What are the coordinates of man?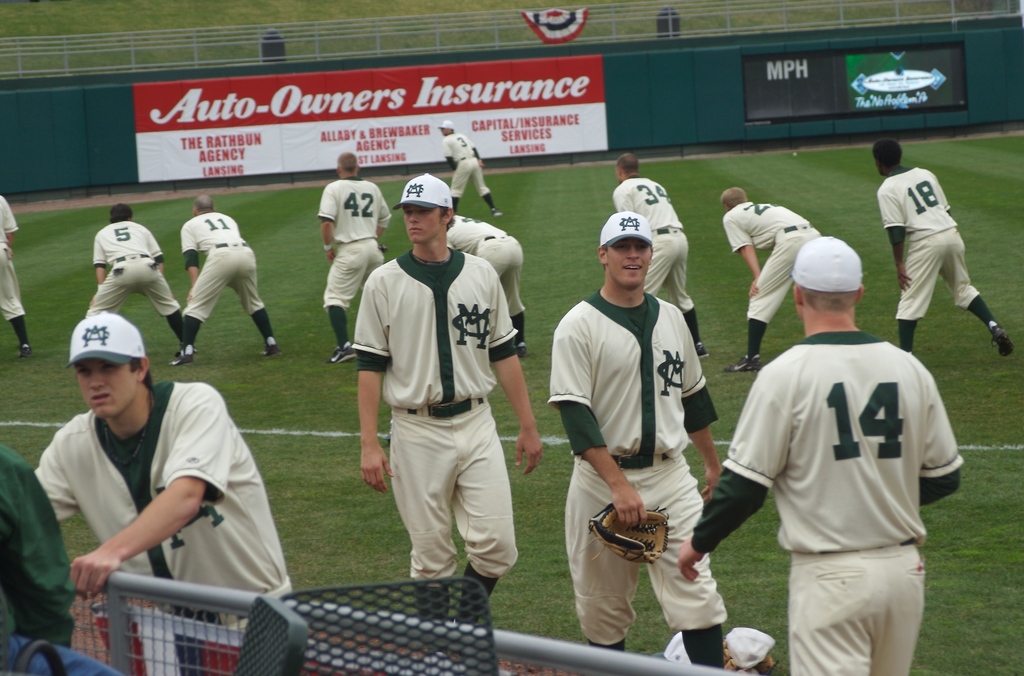
box(24, 311, 298, 631).
